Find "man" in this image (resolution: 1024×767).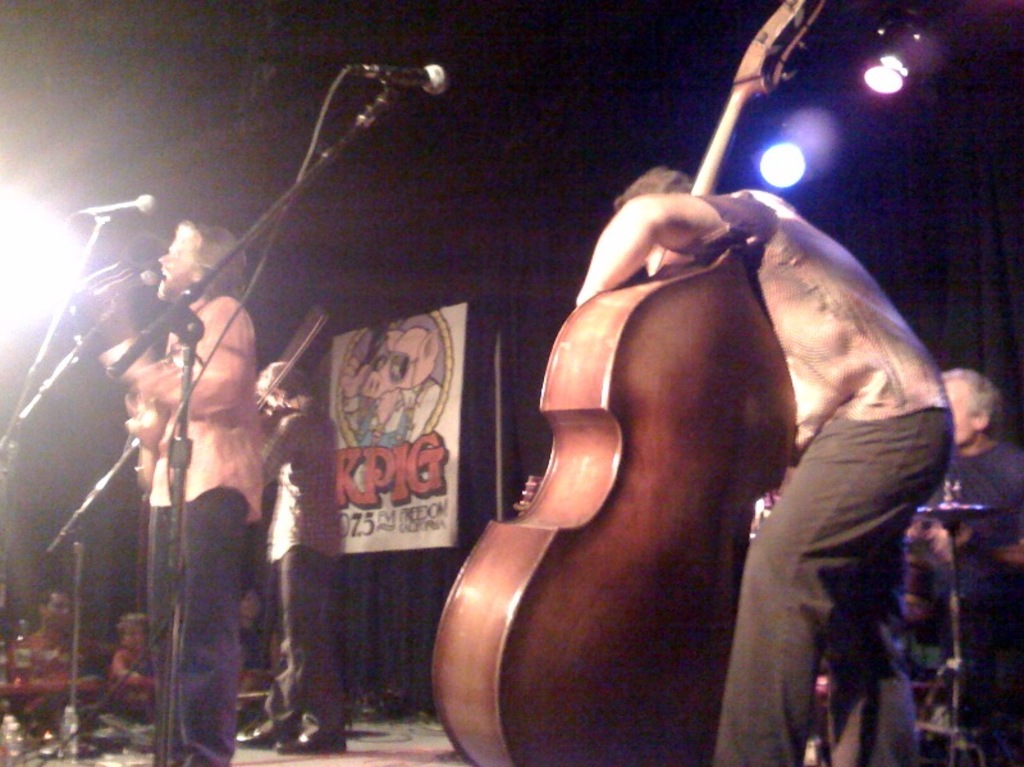
<box>97,218,265,766</box>.
